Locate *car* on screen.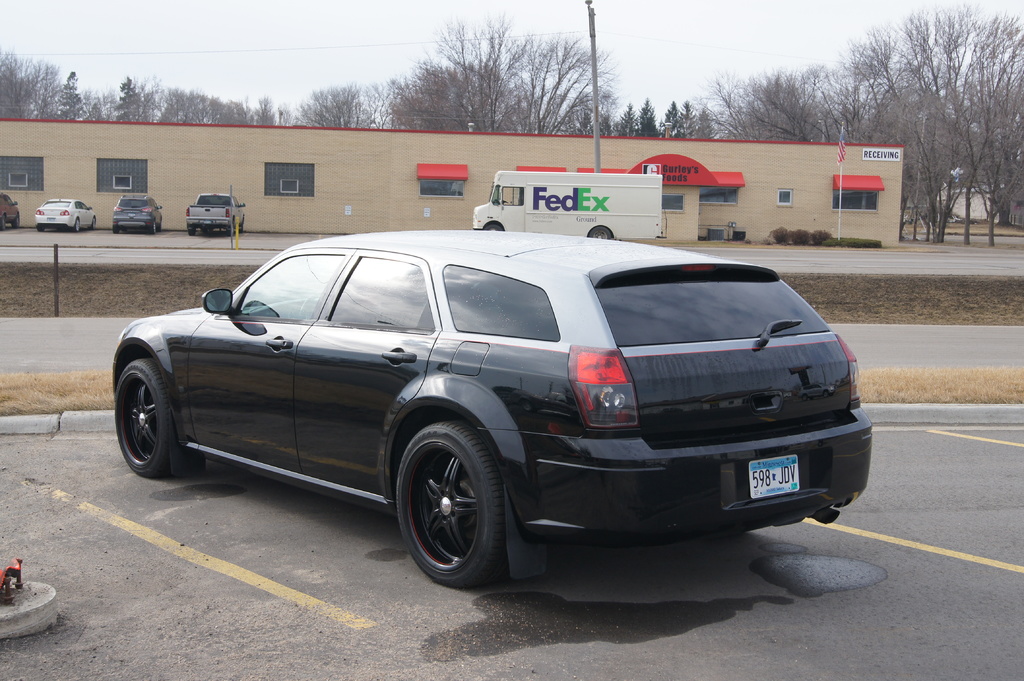
On screen at rect(0, 192, 19, 226).
